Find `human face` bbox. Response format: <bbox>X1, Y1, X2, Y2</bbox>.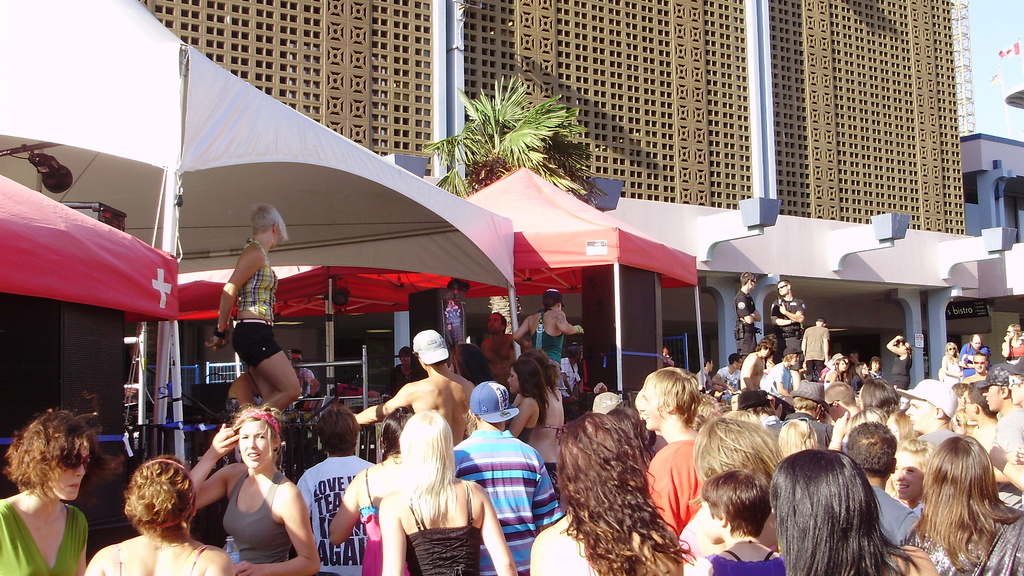
<bbox>776, 280, 788, 295</bbox>.
